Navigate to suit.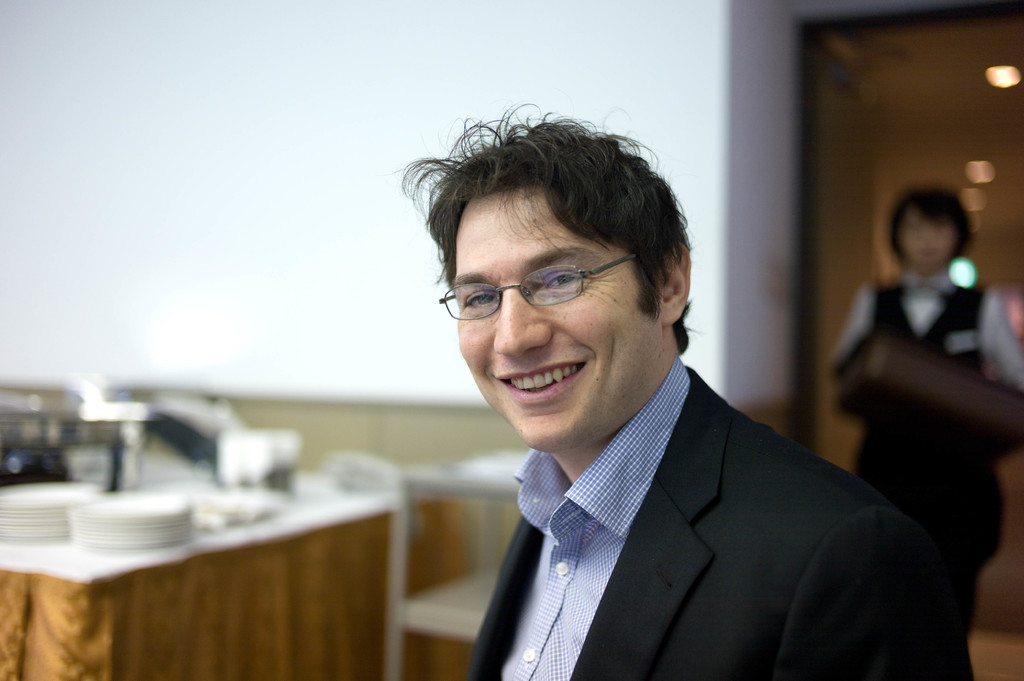
Navigation target: [x1=398, y1=305, x2=950, y2=666].
